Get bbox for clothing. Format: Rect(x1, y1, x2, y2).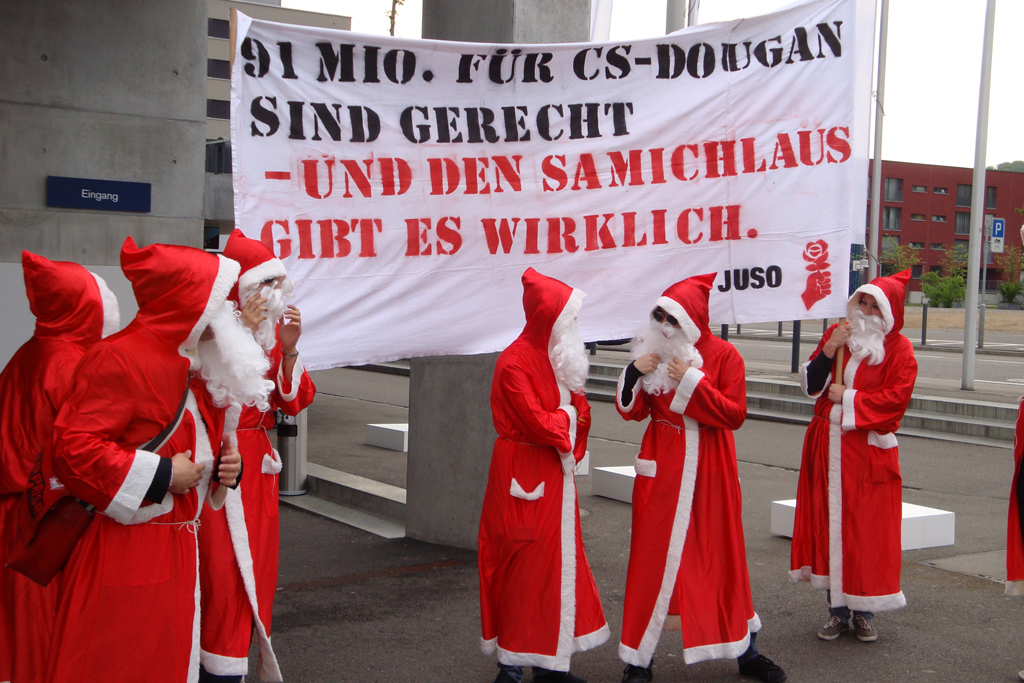
Rect(7, 248, 118, 682).
